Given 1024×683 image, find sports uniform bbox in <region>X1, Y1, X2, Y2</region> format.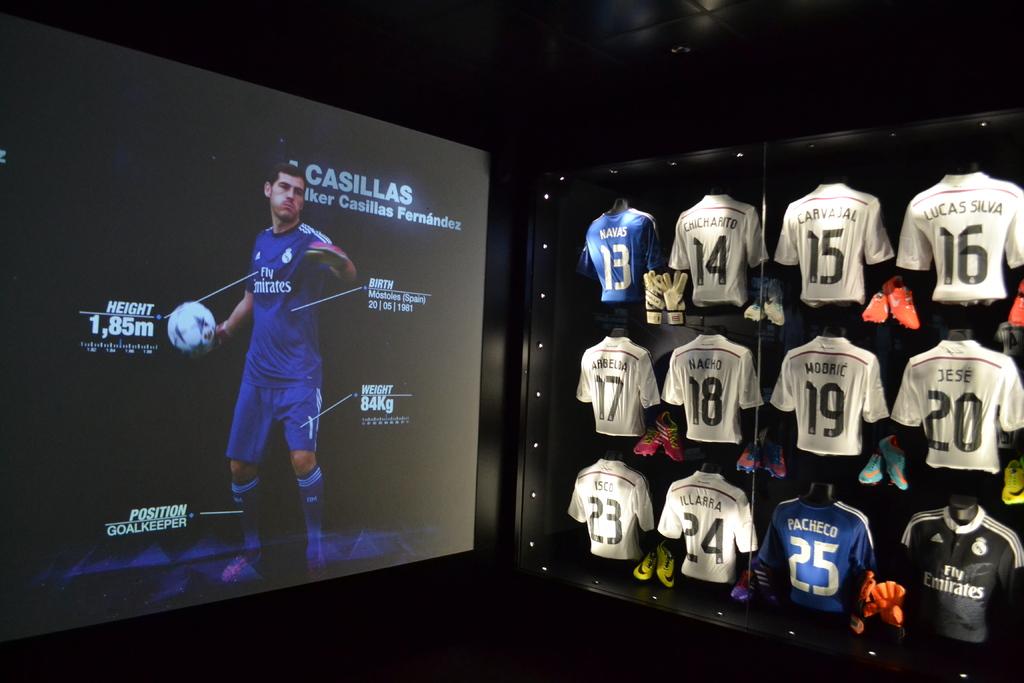
<region>667, 186, 774, 301</region>.
